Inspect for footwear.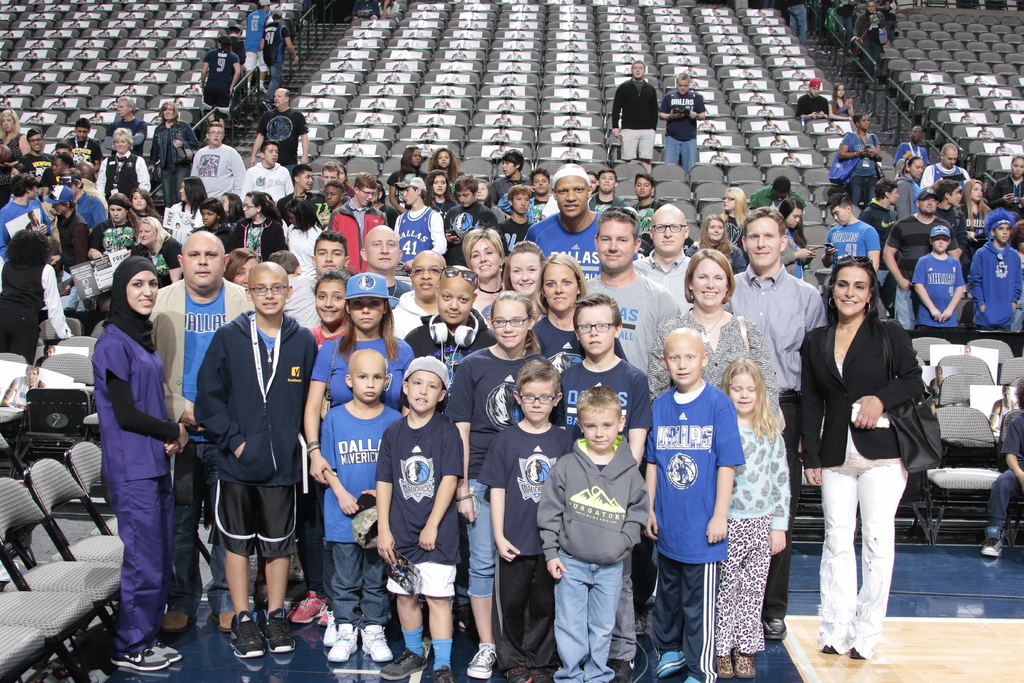
Inspection: rect(328, 620, 360, 662).
